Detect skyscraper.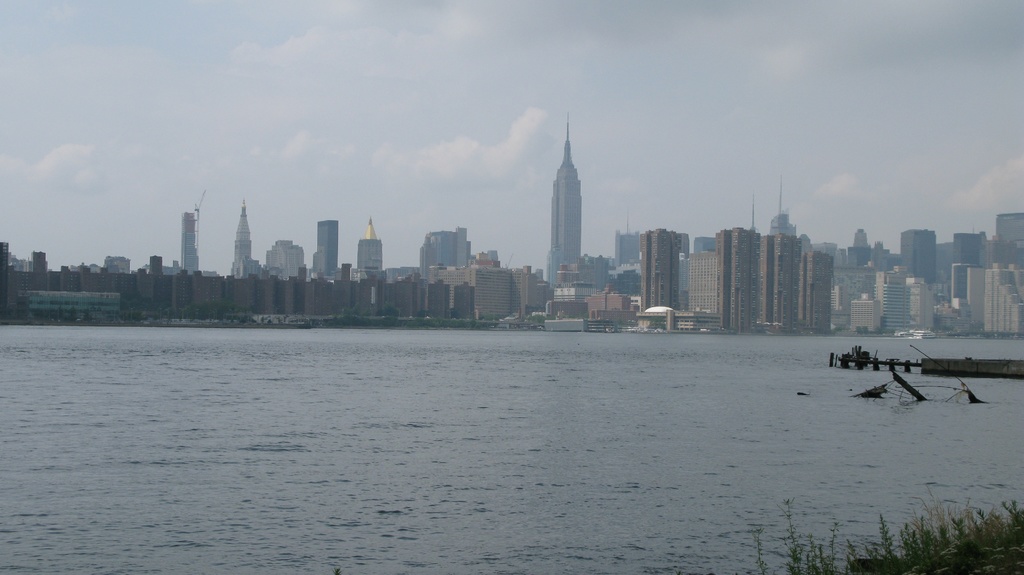
Detected at bbox(316, 218, 336, 274).
